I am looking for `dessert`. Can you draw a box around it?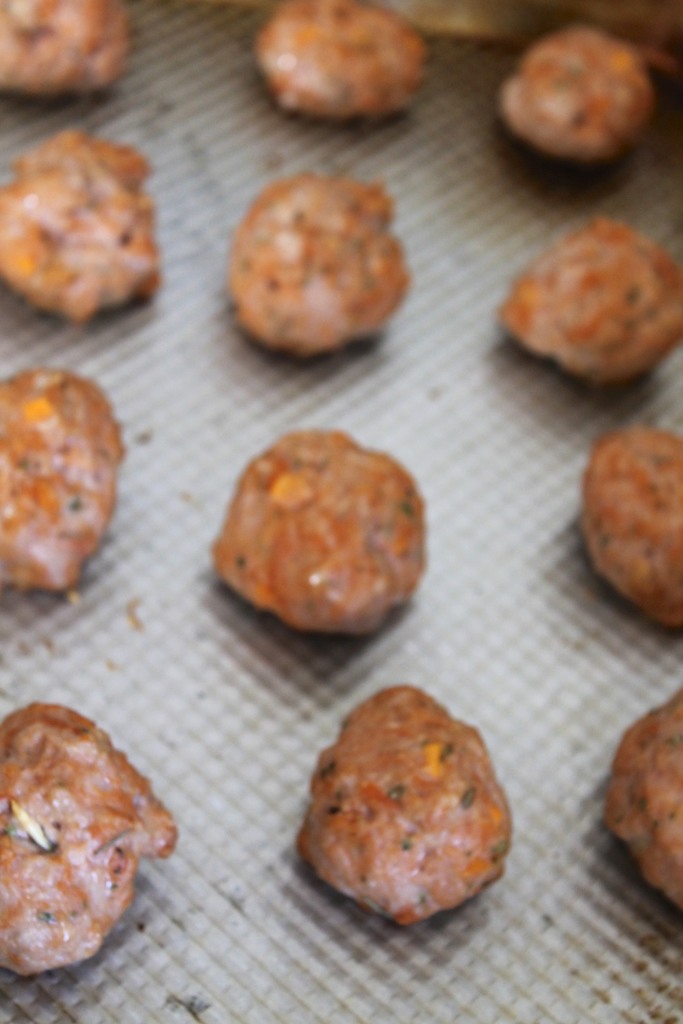
Sure, the bounding box is pyautogui.locateOnScreen(0, 0, 138, 99).
